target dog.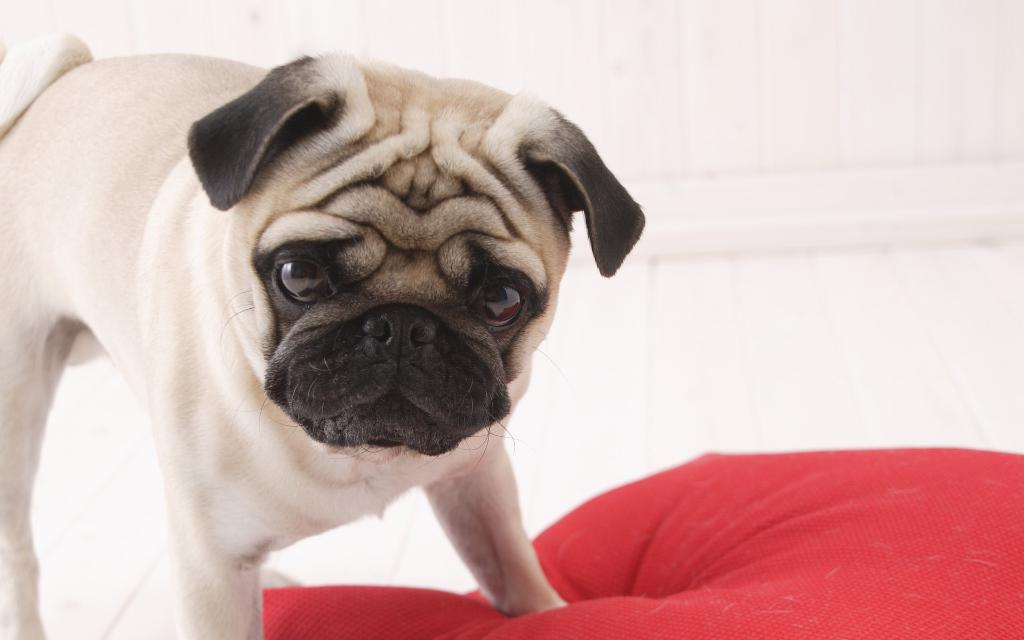
Target region: detection(0, 28, 643, 639).
